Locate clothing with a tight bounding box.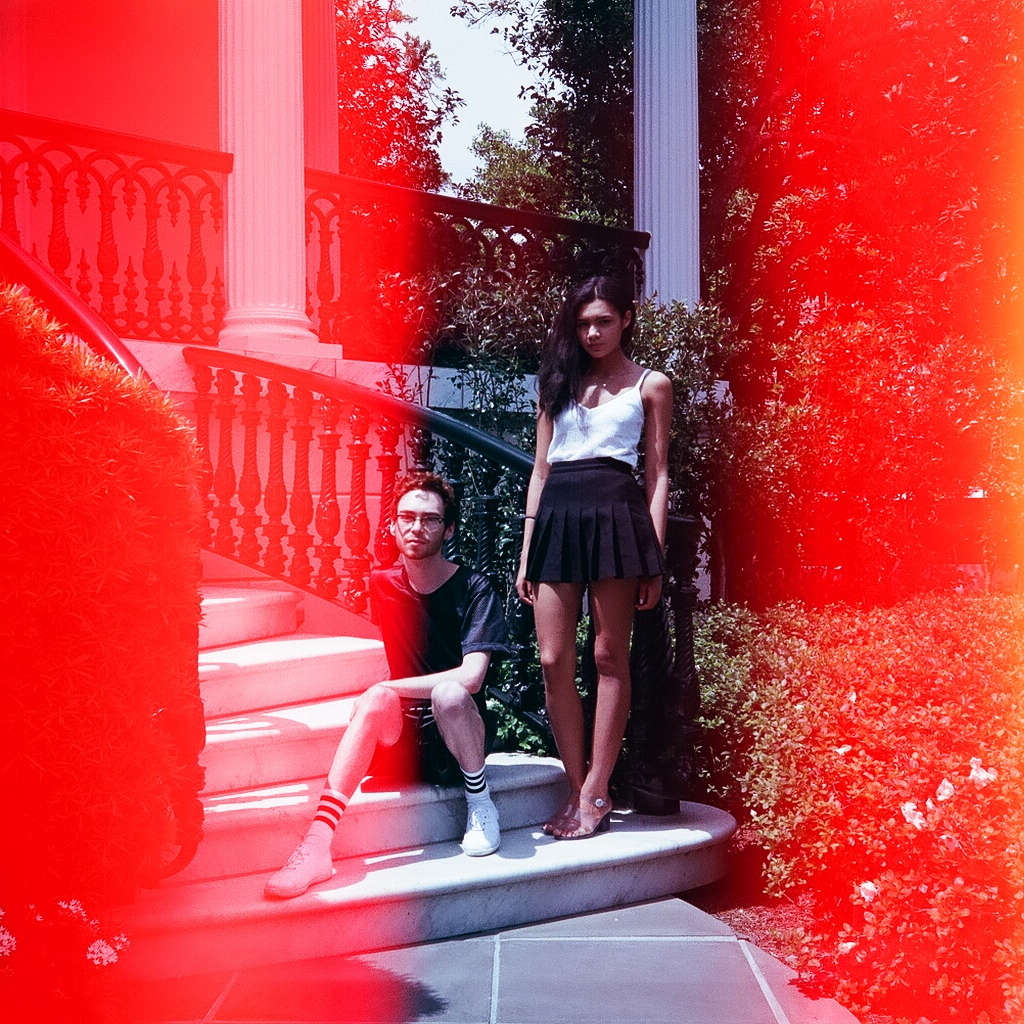
crop(359, 558, 513, 801).
